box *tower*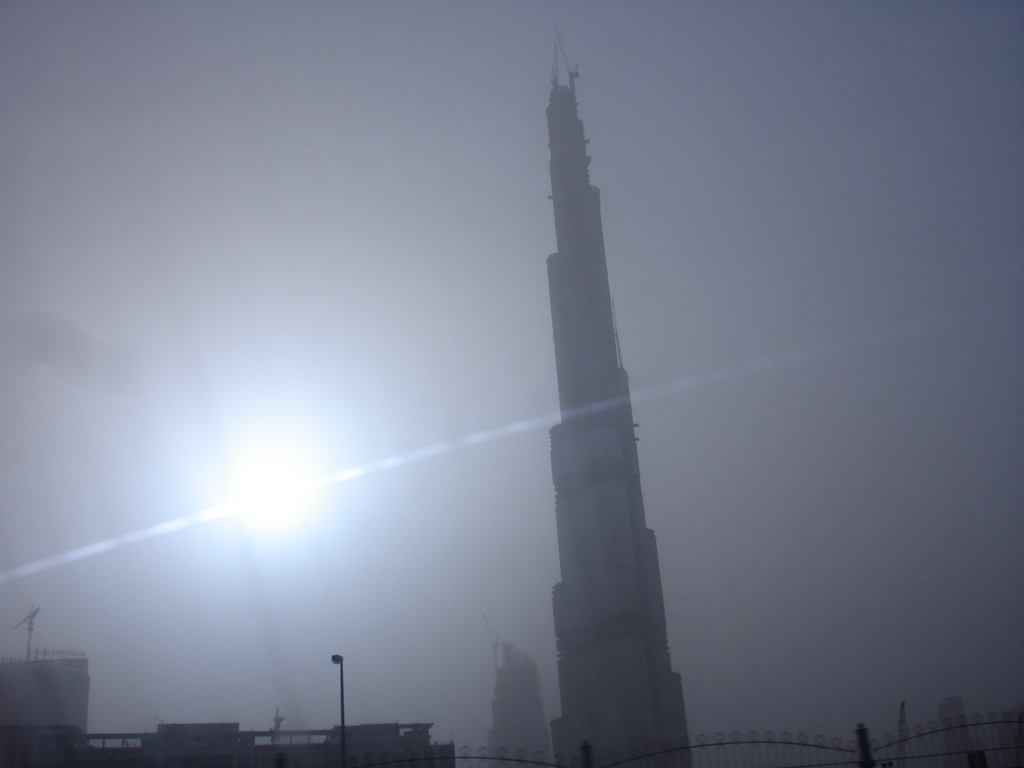
[x1=508, y1=18, x2=678, y2=767]
